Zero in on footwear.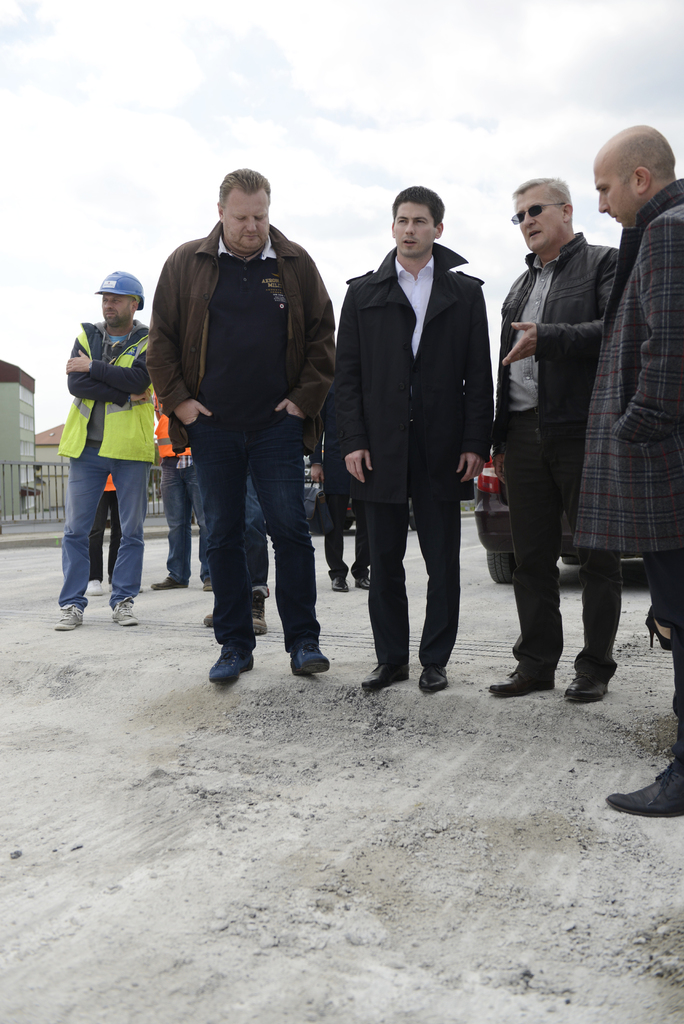
Zeroed in: [331, 578, 350, 592].
